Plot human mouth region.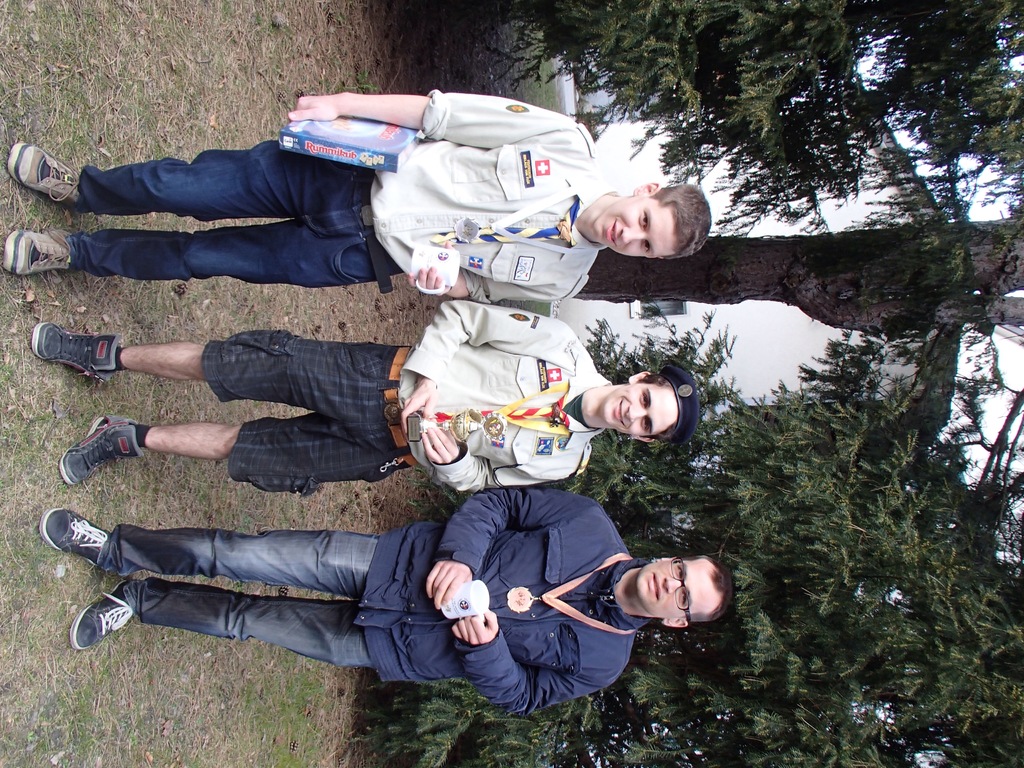
Plotted at region(611, 396, 627, 424).
